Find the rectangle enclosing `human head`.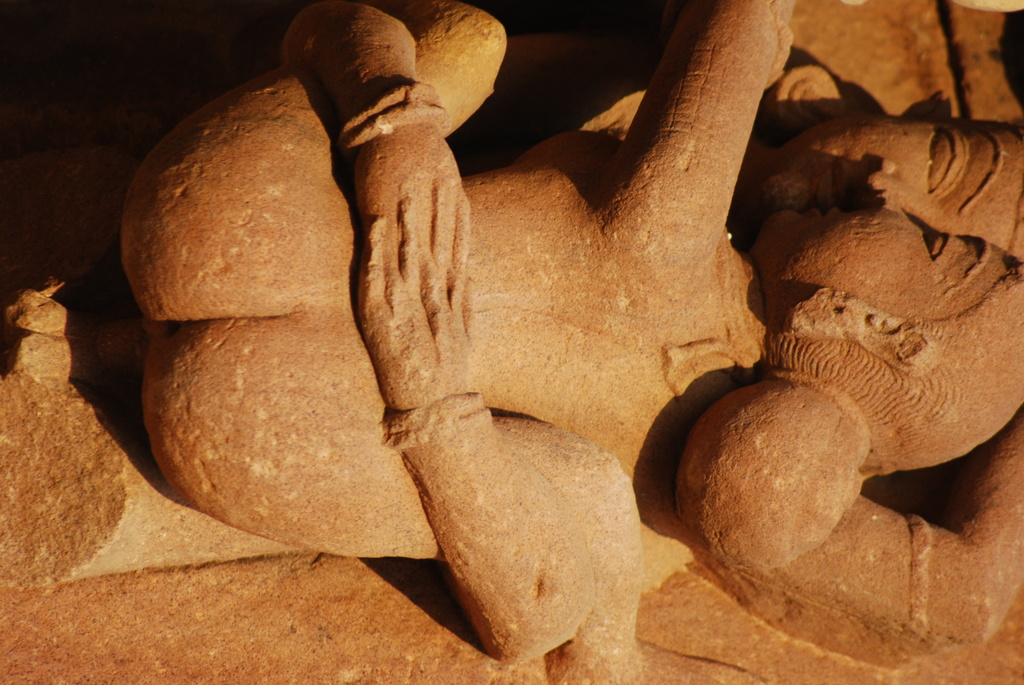
region(758, 212, 1023, 475).
